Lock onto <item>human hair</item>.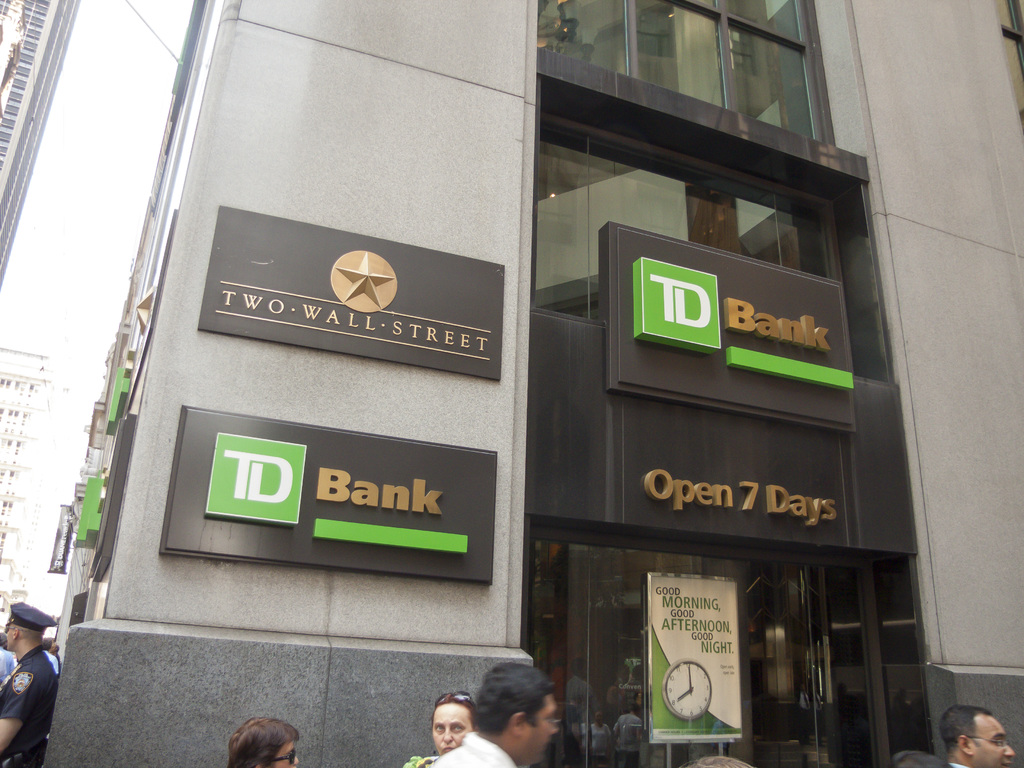
Locked: [x1=227, y1=719, x2=303, y2=767].
